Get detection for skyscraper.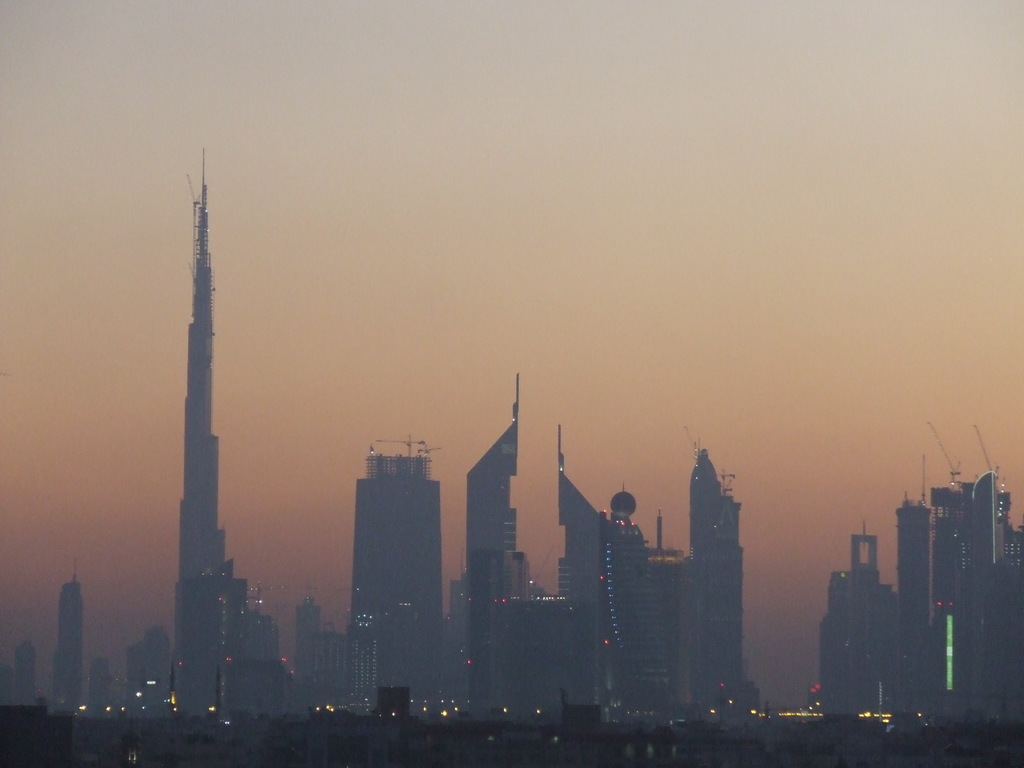
Detection: (895,495,937,716).
